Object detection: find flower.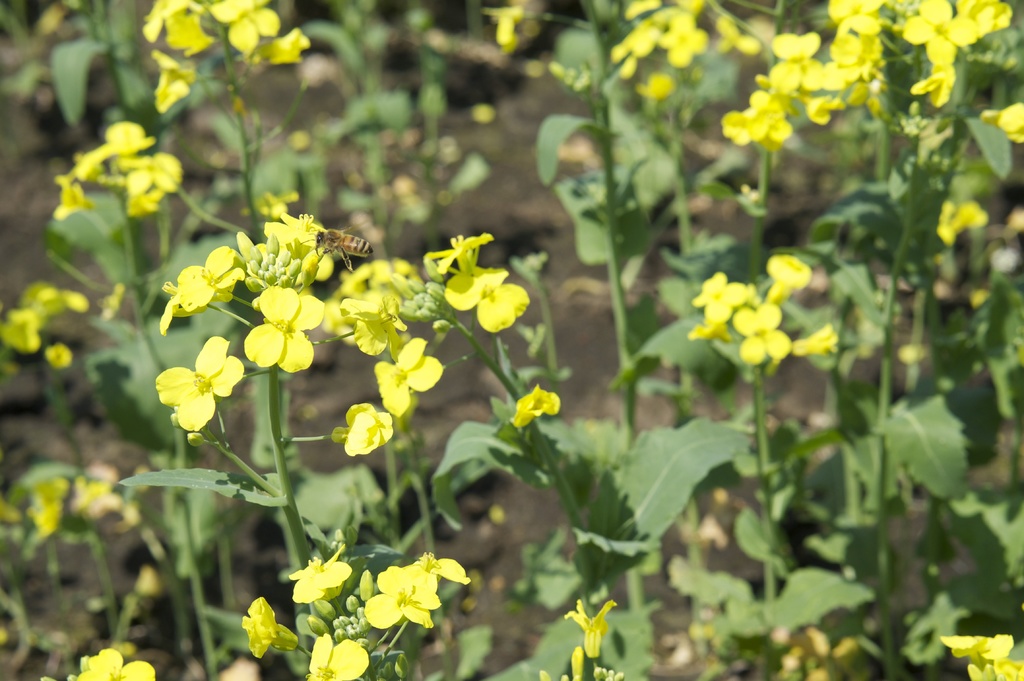
{"x1": 976, "y1": 98, "x2": 1023, "y2": 145}.
